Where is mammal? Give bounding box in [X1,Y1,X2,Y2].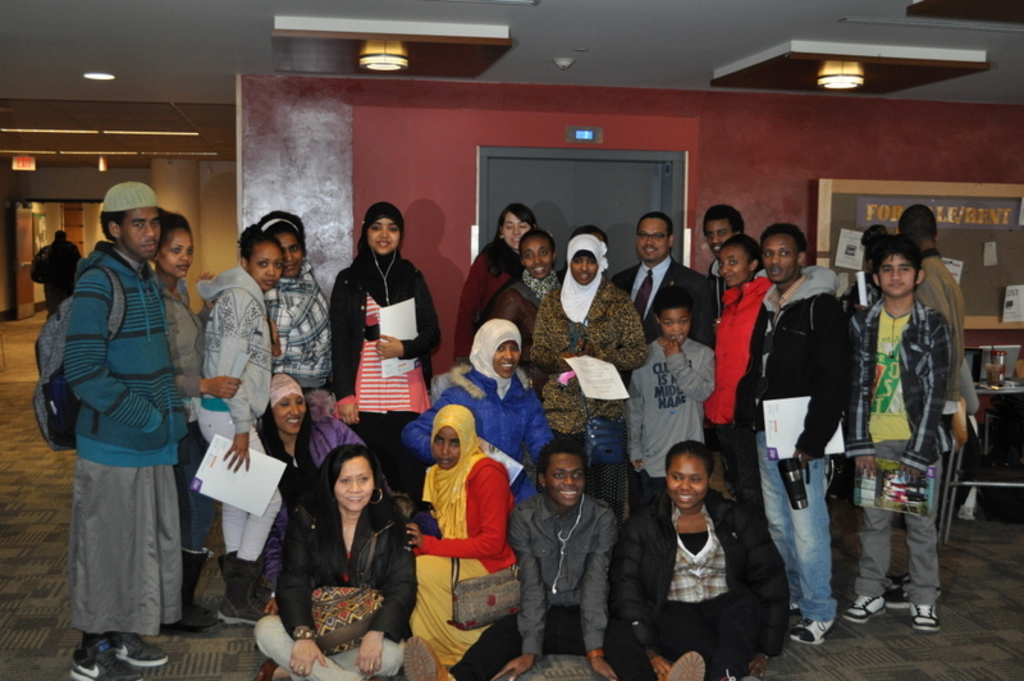
[45,227,86,316].
